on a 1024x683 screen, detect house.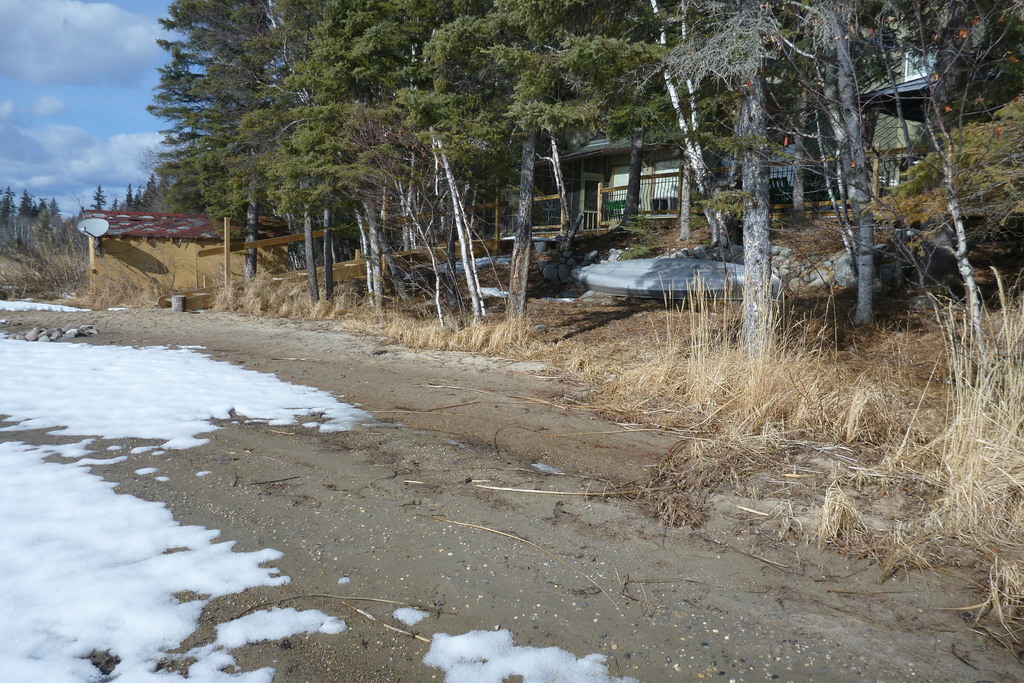
detection(524, 104, 614, 260).
